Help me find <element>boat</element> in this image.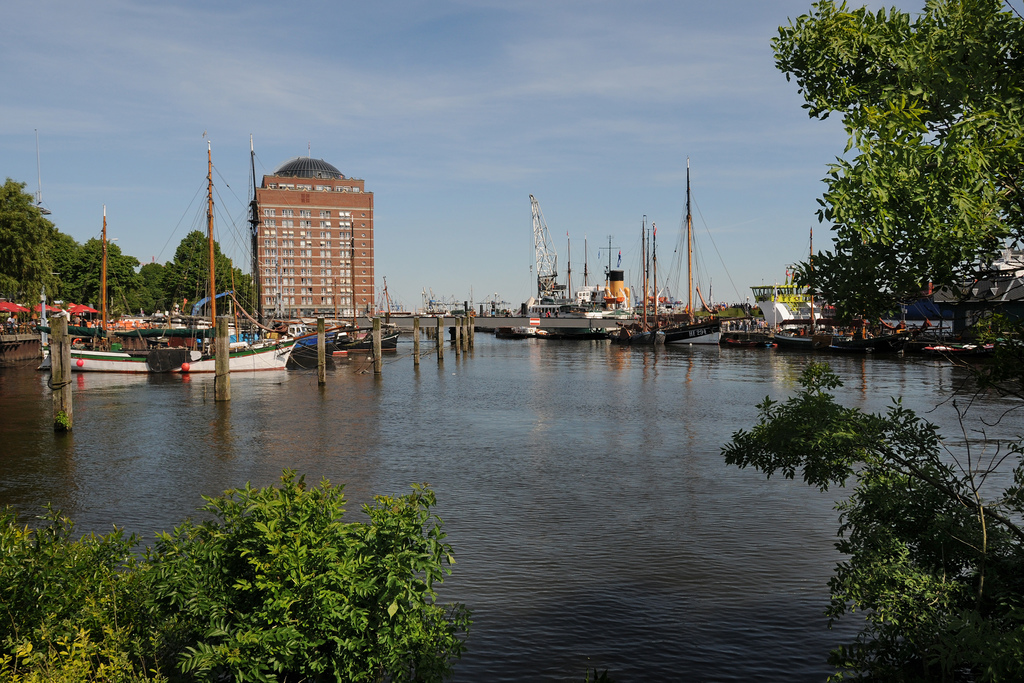
Found it: box=[660, 158, 726, 351].
